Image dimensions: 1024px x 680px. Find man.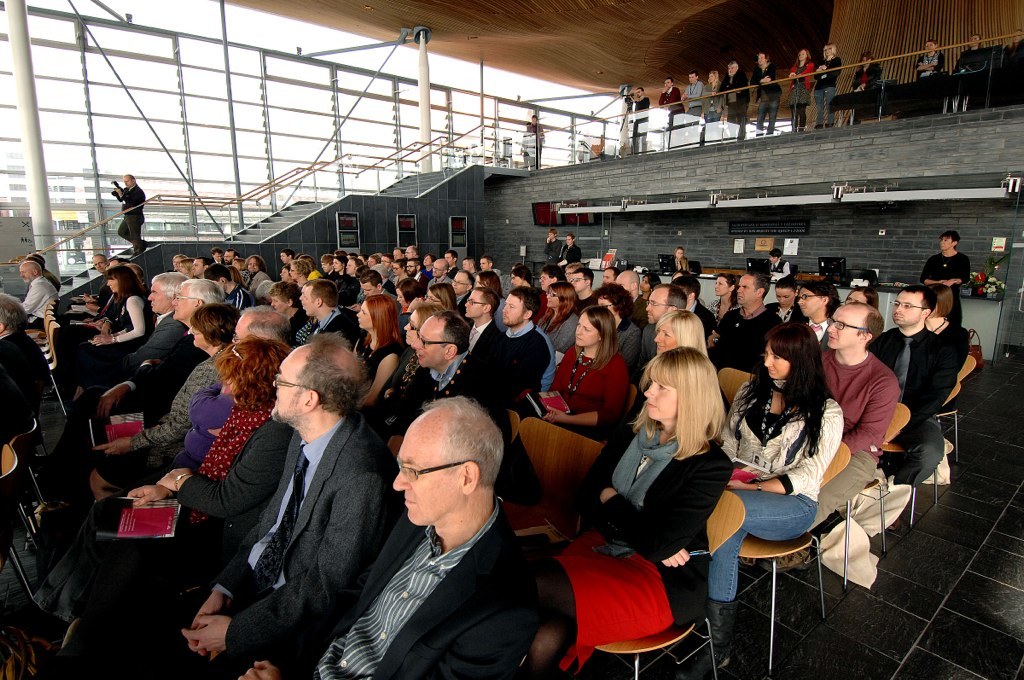
(752, 52, 781, 135).
